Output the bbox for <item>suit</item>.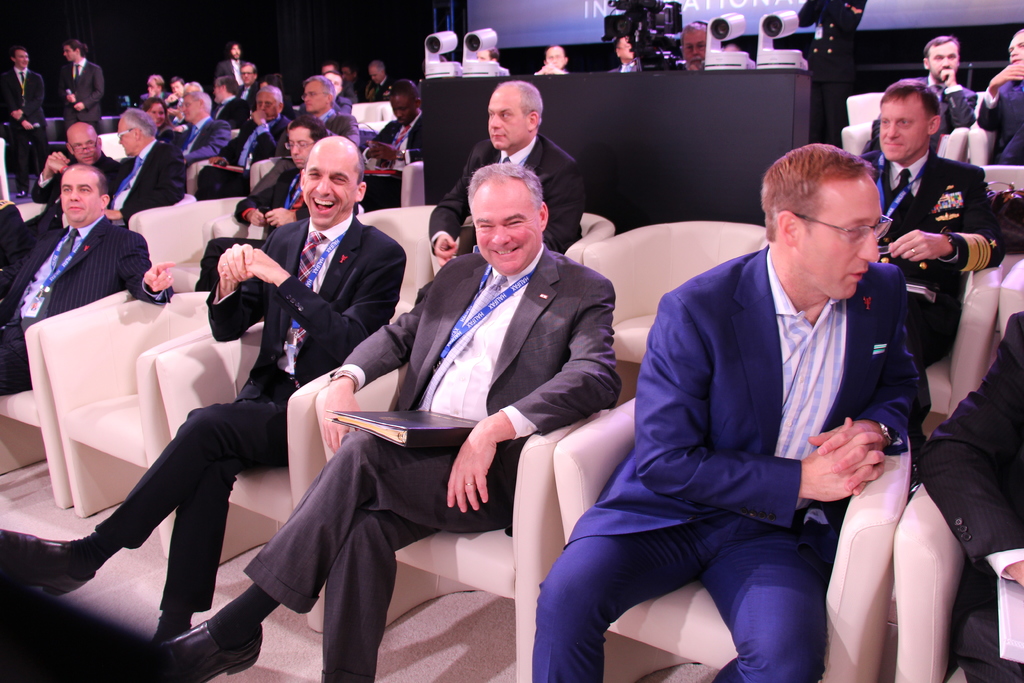
(141,92,170,110).
